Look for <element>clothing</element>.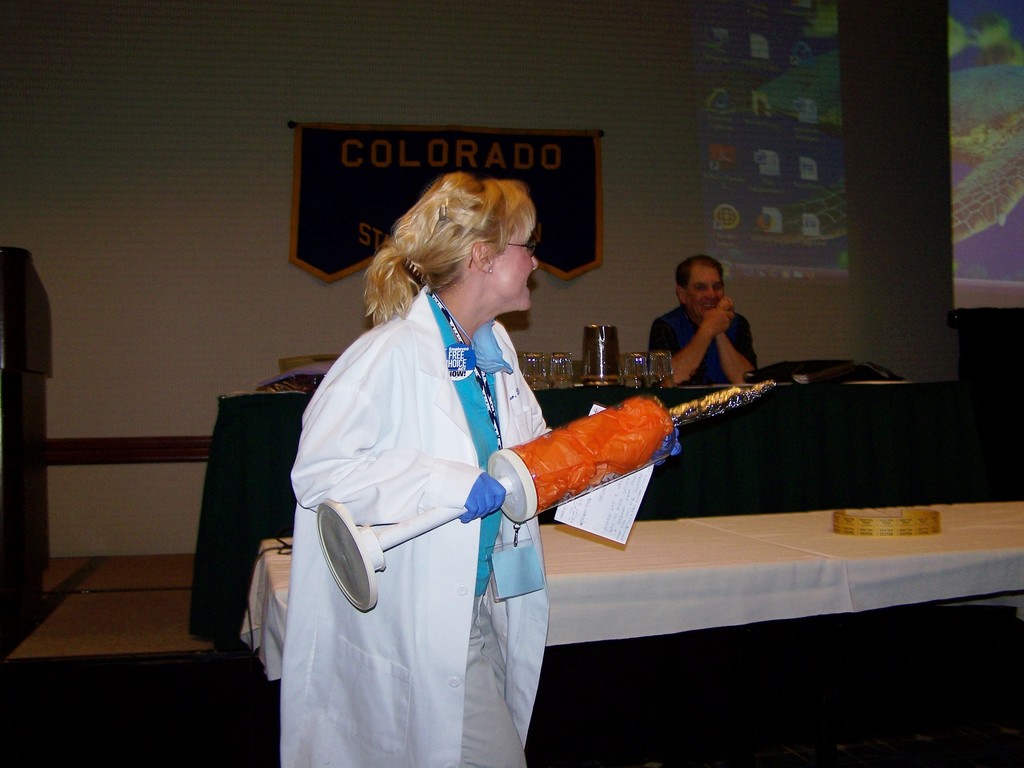
Found: (275,249,592,767).
